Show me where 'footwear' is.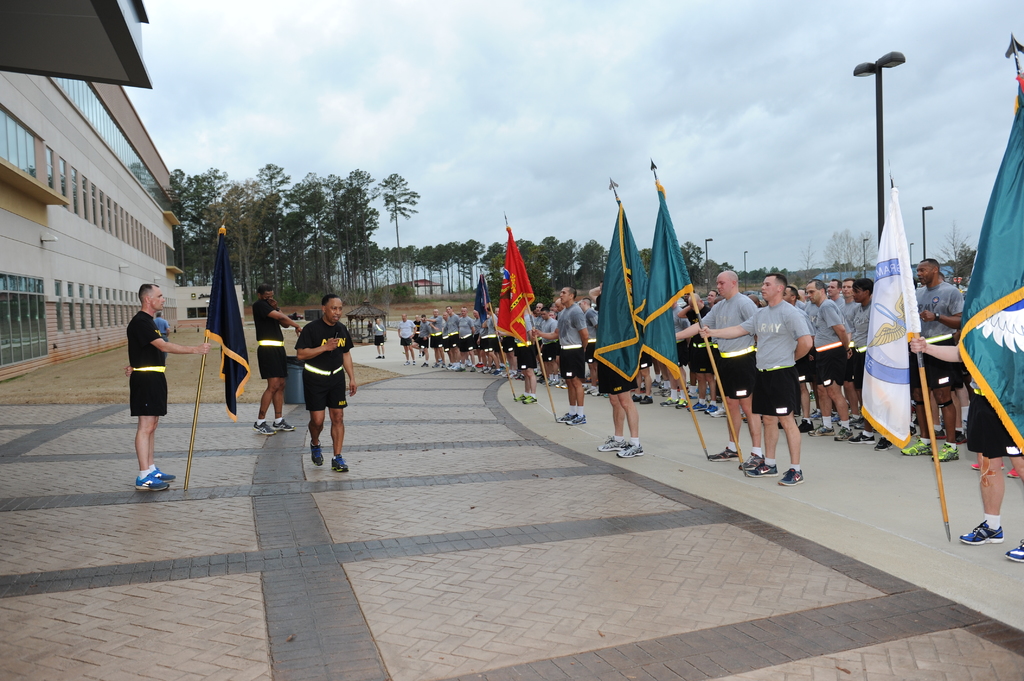
'footwear' is at left=797, top=419, right=815, bottom=435.
